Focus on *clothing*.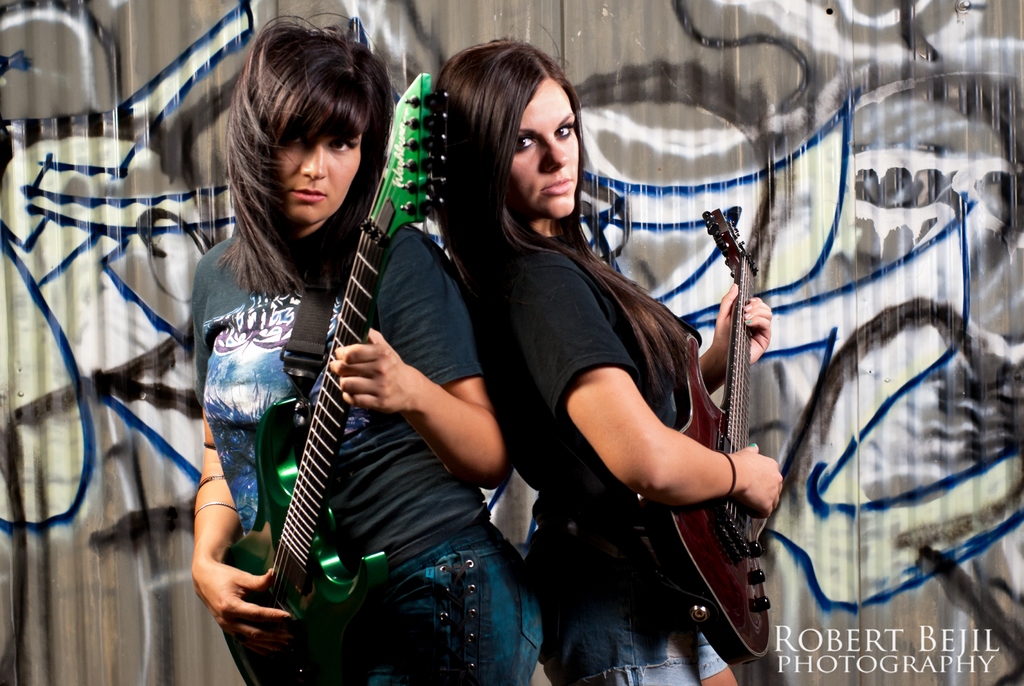
Focused at 480/225/729/685.
